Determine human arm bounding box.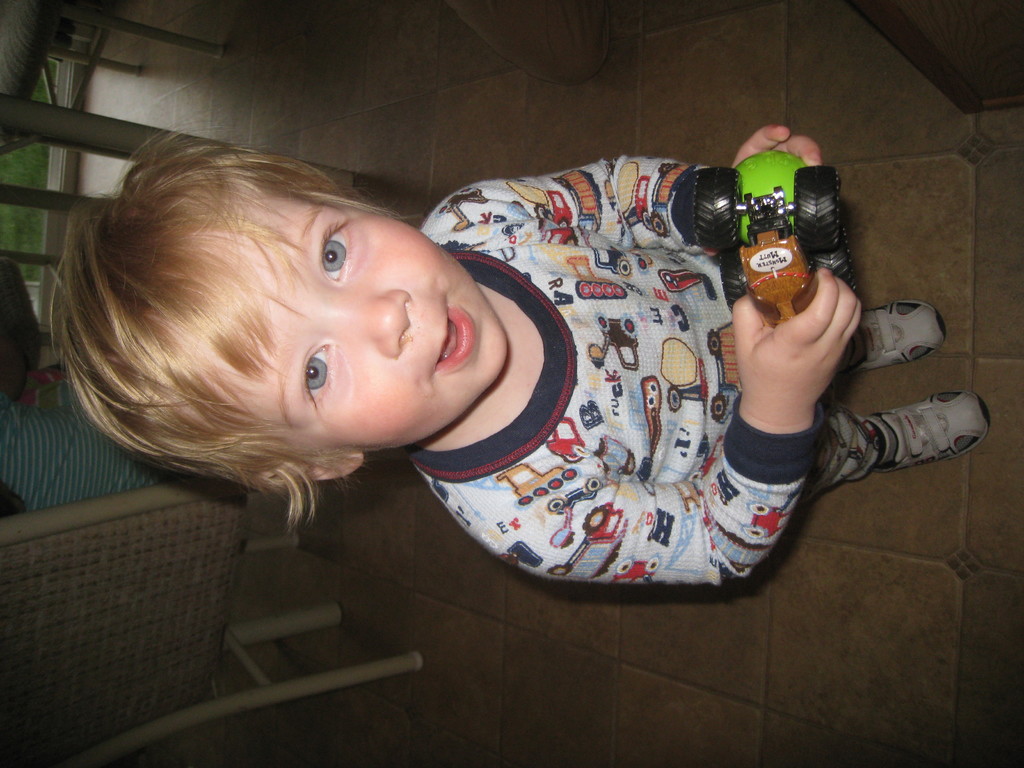
Determined: pyautogui.locateOnScreen(417, 118, 838, 265).
